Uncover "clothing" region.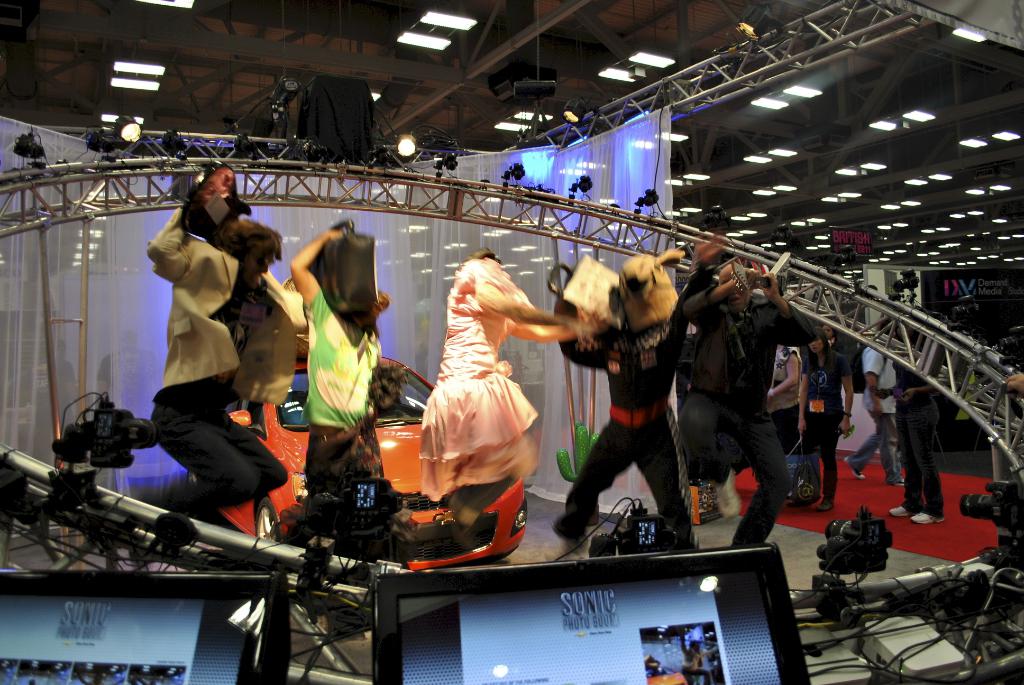
Uncovered: (852, 347, 899, 482).
